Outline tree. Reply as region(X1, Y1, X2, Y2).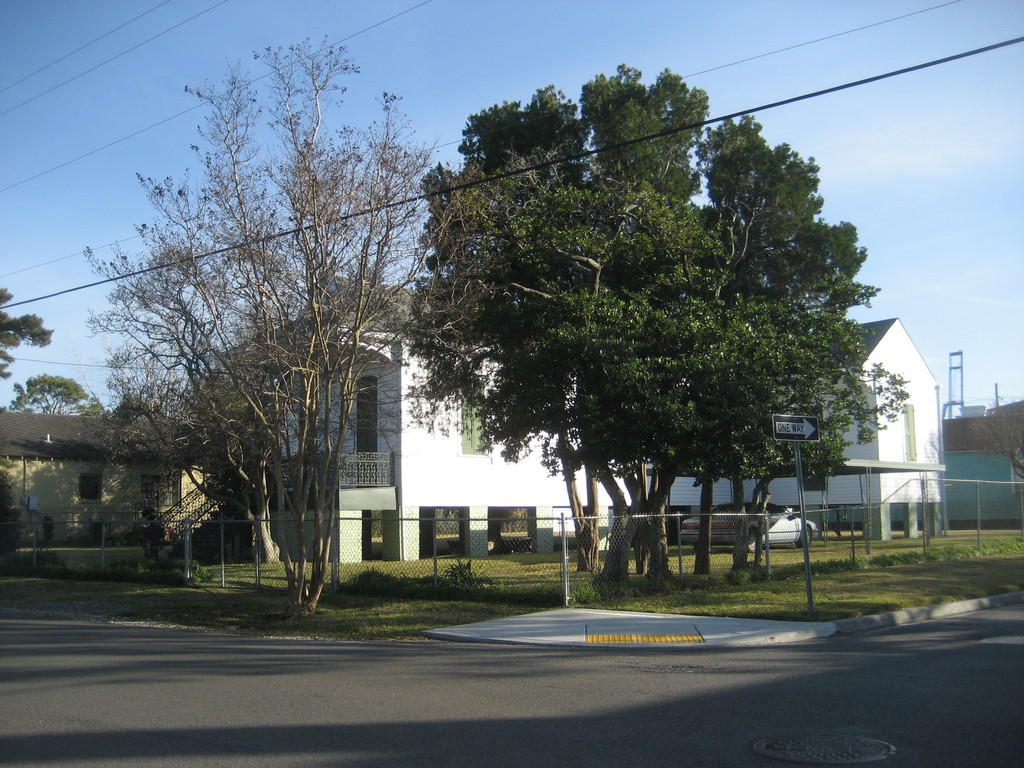
region(73, 17, 509, 617).
